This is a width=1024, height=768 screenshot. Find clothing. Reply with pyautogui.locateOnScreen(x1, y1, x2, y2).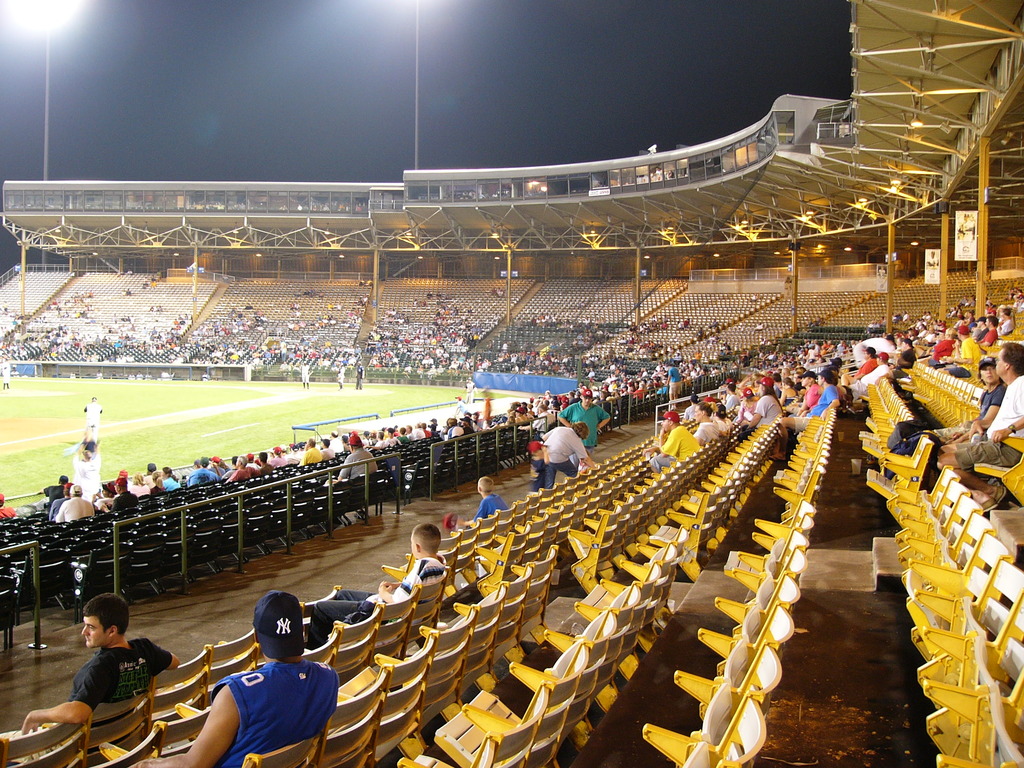
pyautogui.locateOnScreen(70, 643, 171, 708).
